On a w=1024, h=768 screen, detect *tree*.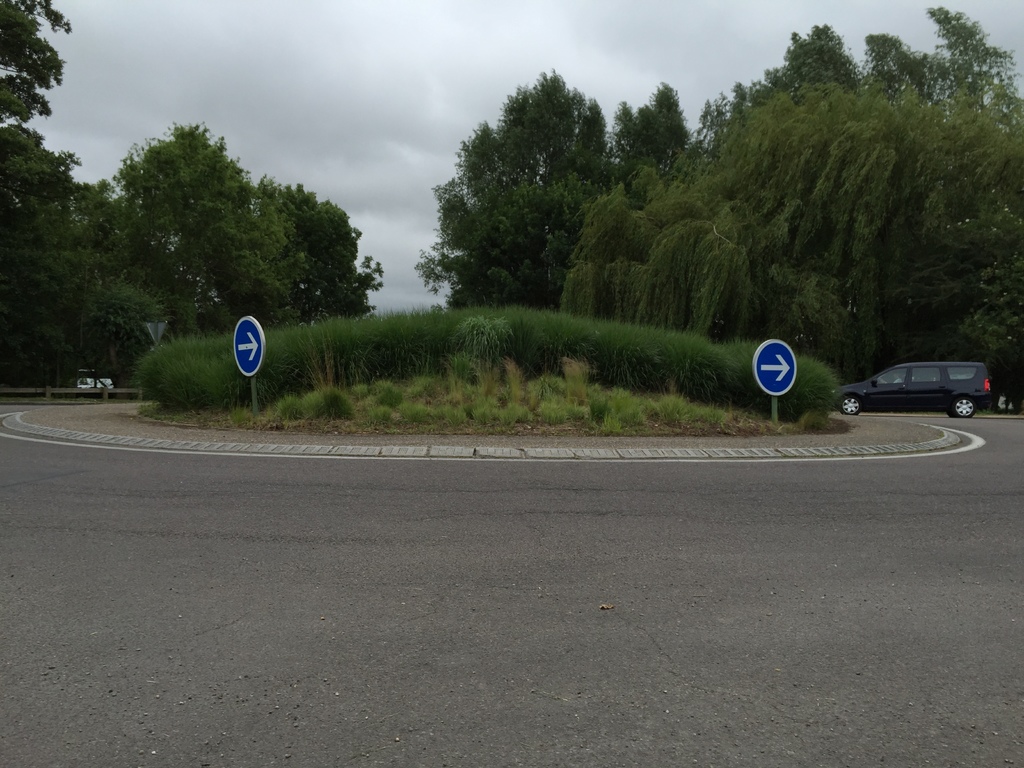
[0, 1, 91, 401].
